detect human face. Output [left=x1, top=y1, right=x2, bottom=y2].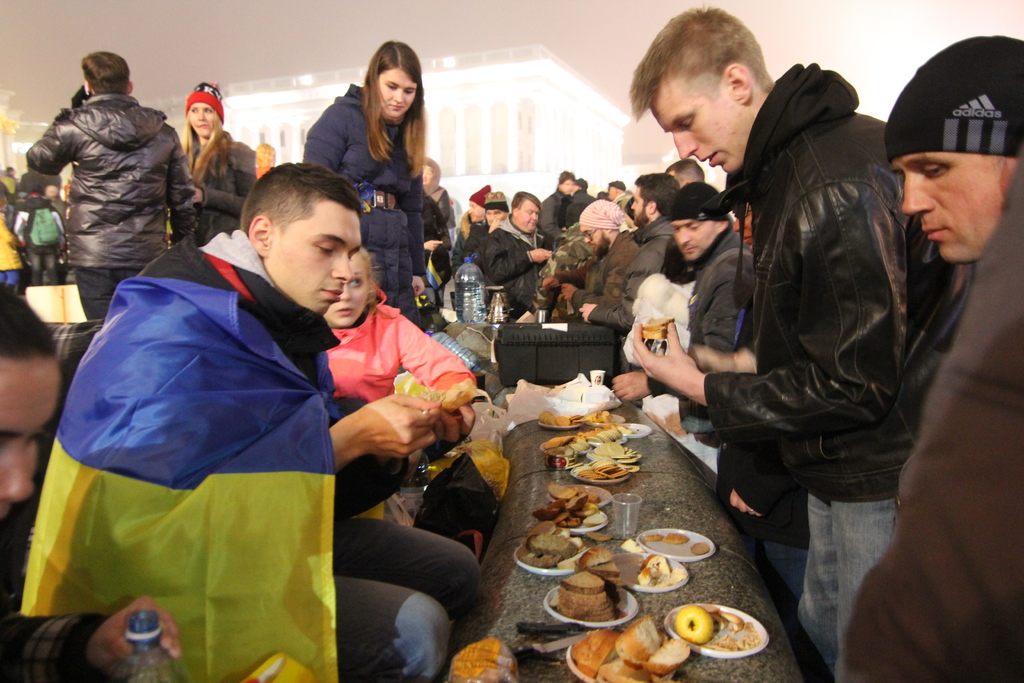
[left=562, top=180, right=578, bottom=193].
